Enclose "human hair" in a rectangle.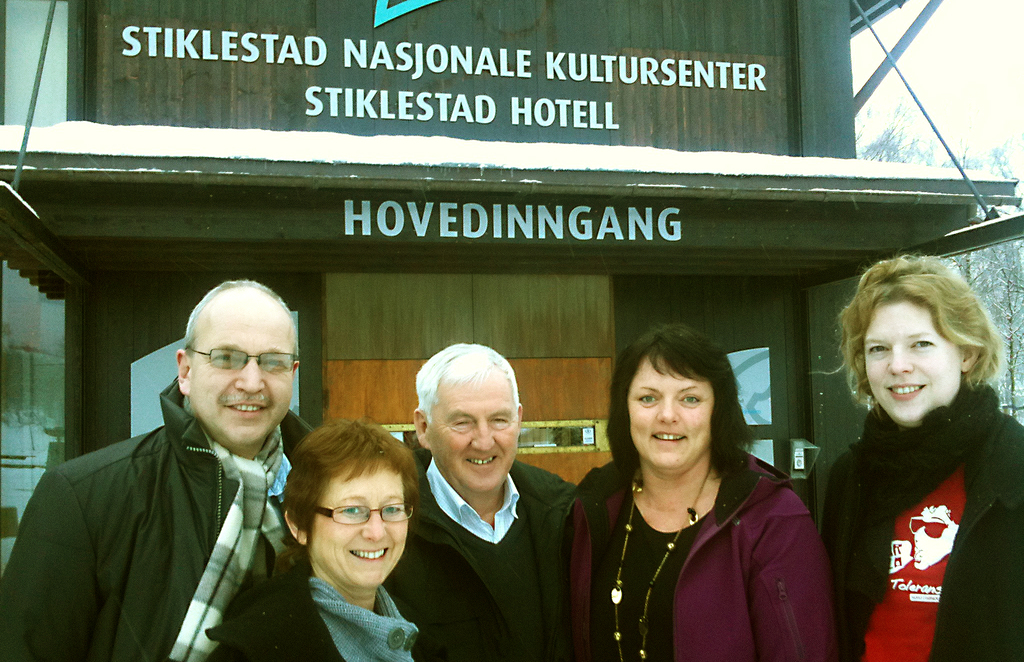
box(807, 248, 1008, 421).
